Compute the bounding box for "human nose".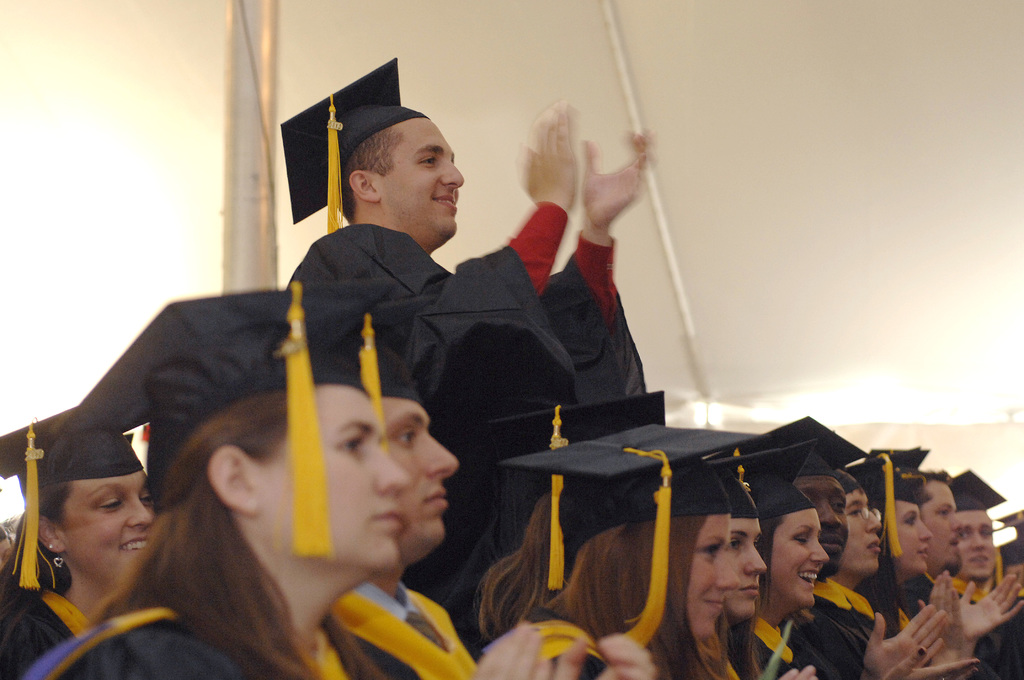
Rect(808, 537, 827, 563).
